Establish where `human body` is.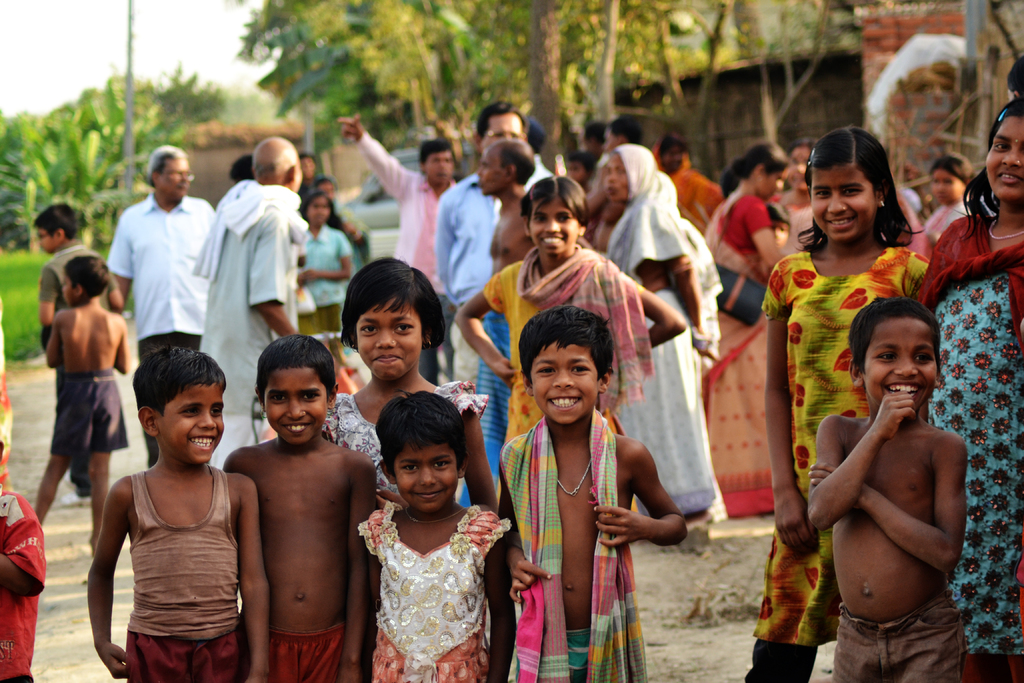
Established at crop(497, 415, 687, 682).
